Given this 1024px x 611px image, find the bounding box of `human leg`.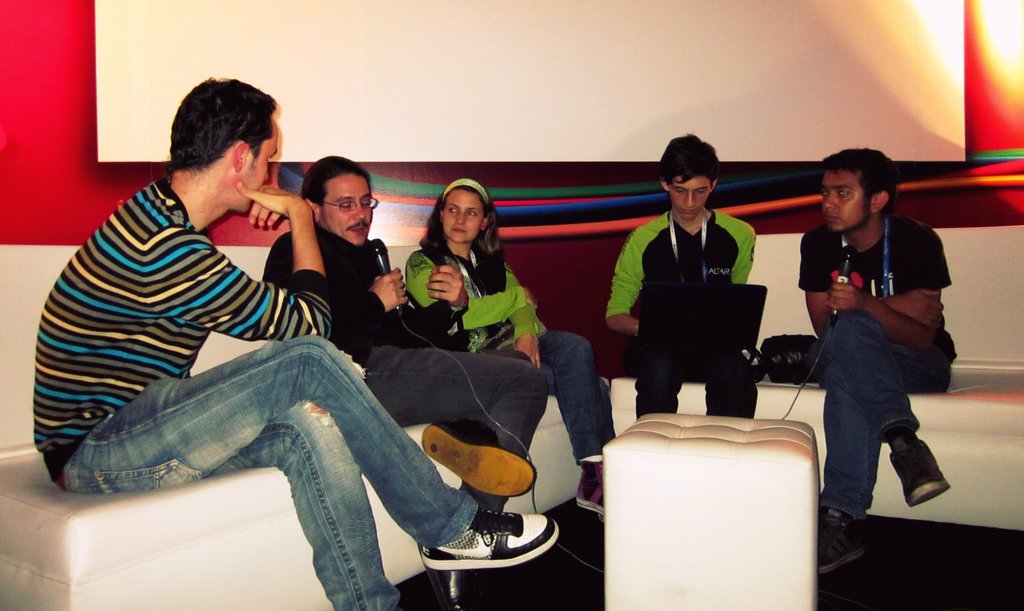
[x1=53, y1=334, x2=561, y2=569].
